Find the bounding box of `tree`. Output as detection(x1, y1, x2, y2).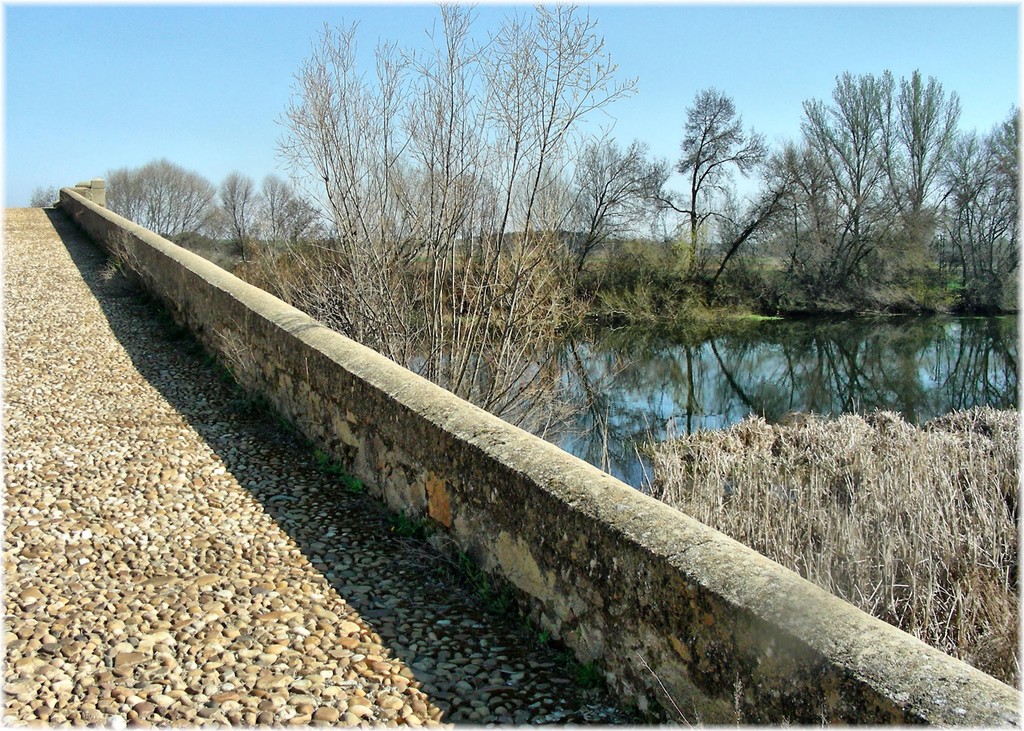
detection(275, 10, 646, 446).
